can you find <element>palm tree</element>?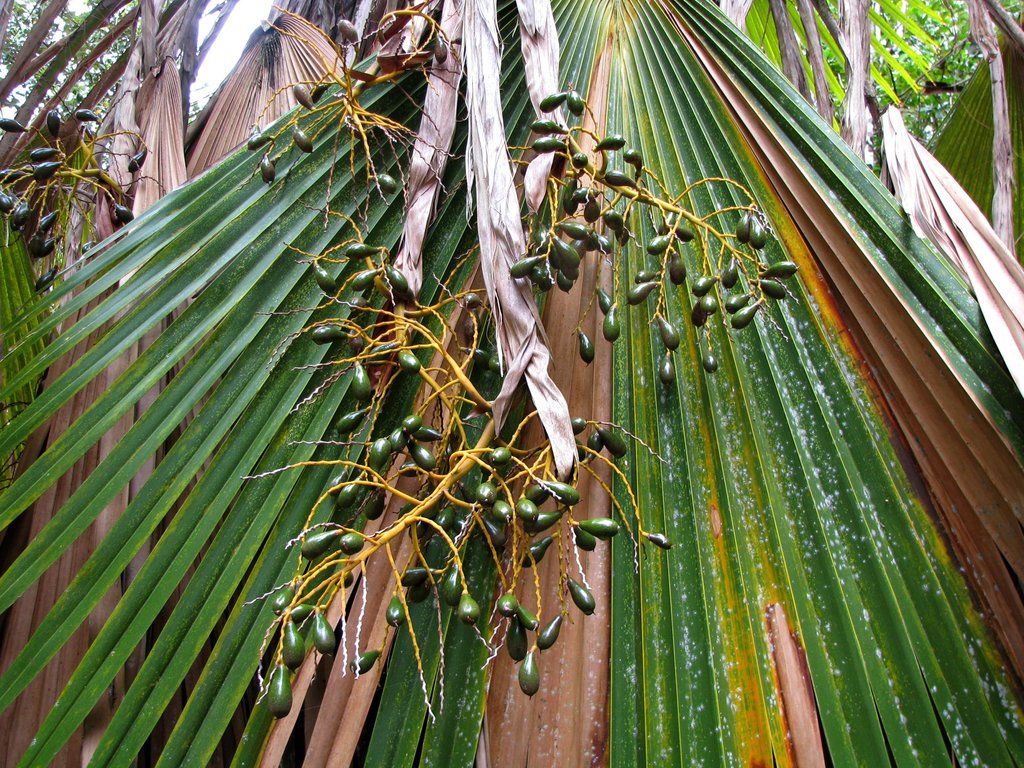
Yes, bounding box: x1=0, y1=0, x2=1023, y2=765.
